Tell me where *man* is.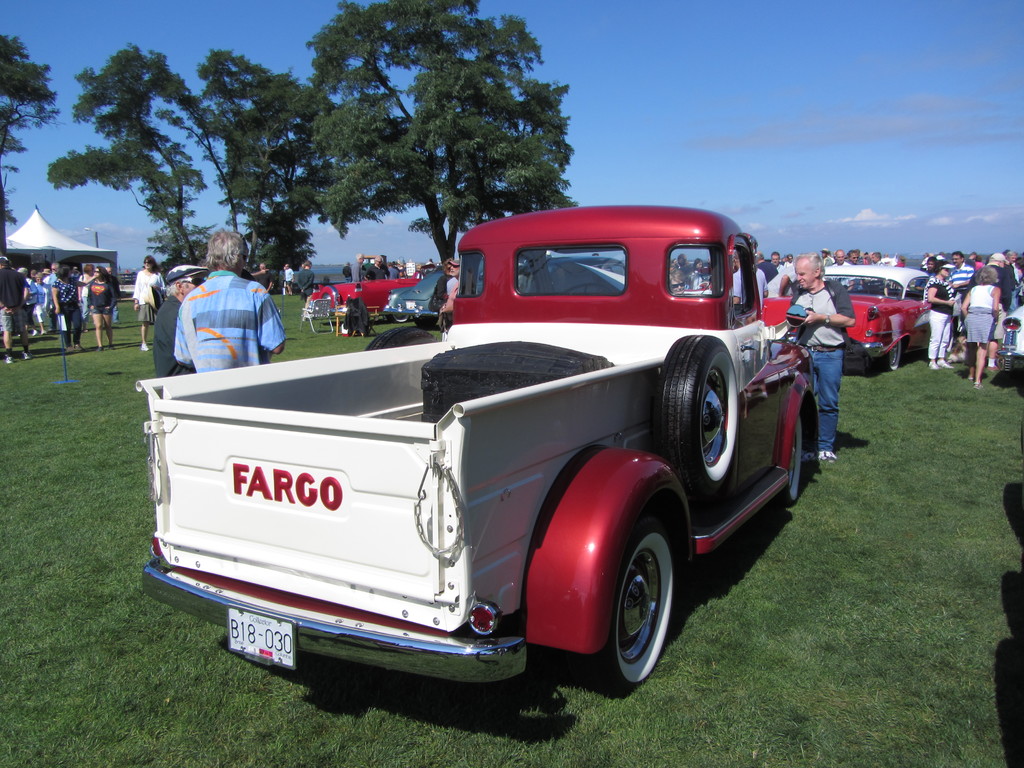
*man* is at crop(46, 260, 62, 339).
